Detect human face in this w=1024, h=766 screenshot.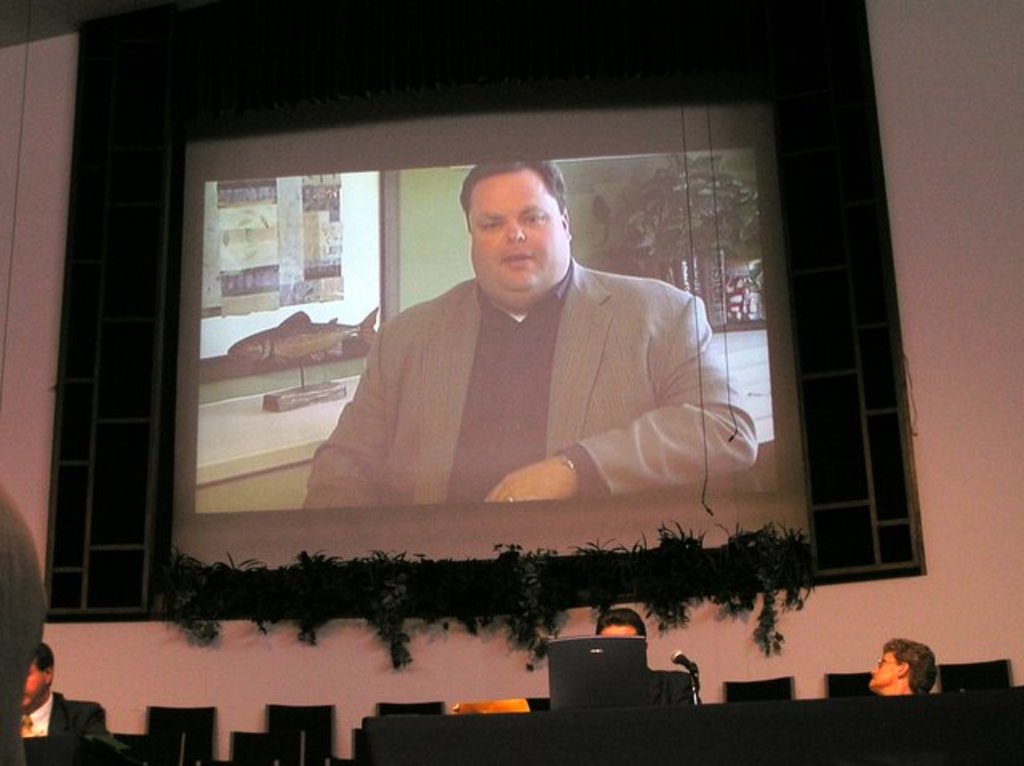
Detection: [469, 168, 568, 291].
